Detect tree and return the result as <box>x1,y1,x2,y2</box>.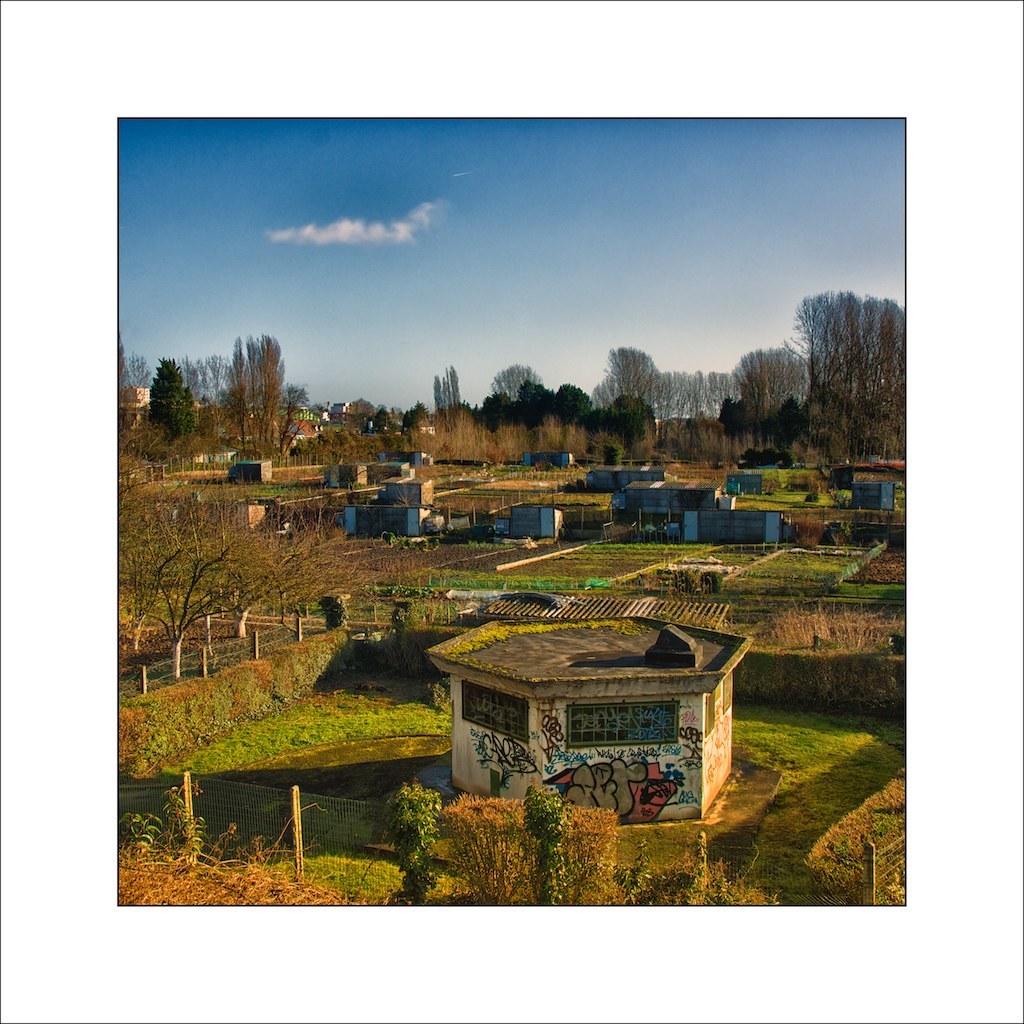
<box>144,355,213,437</box>.
